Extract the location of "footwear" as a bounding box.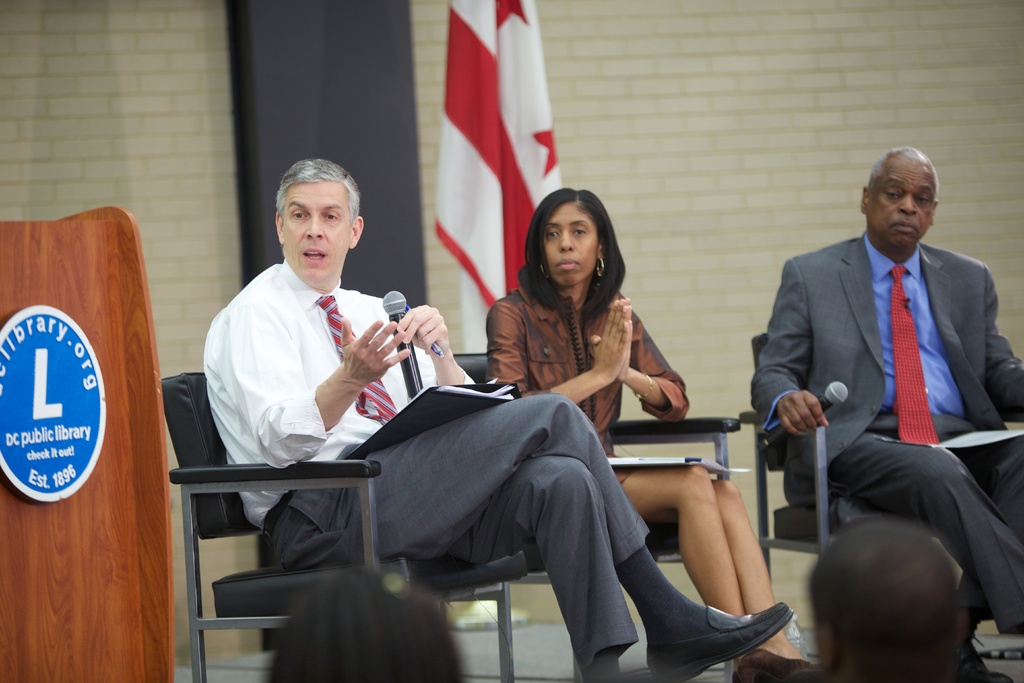
bbox=(956, 621, 1011, 682).
